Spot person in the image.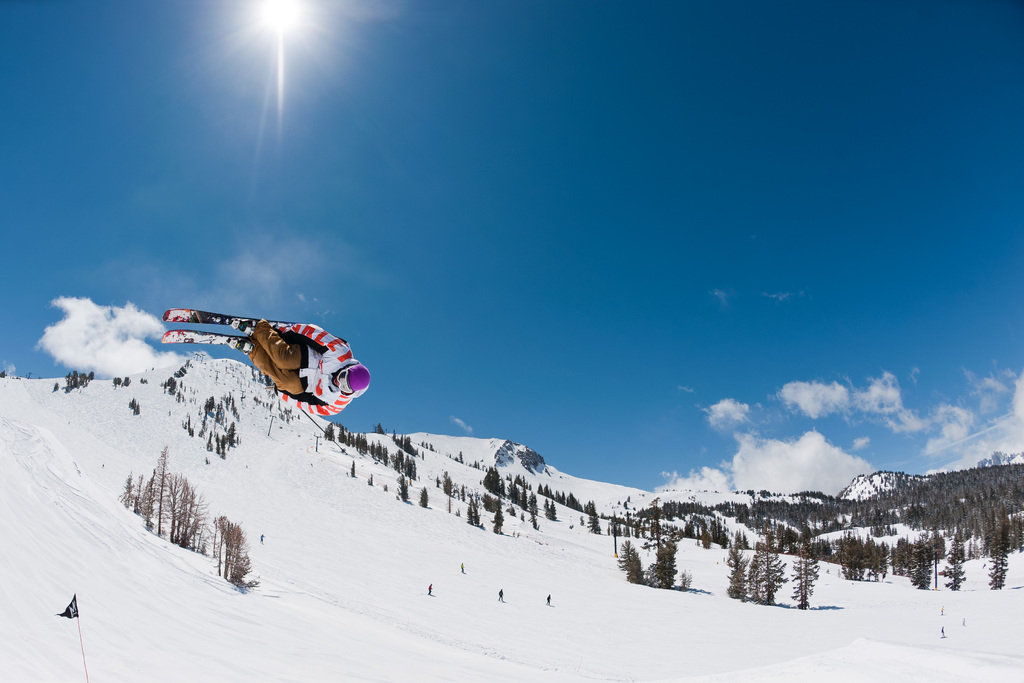
person found at l=495, t=585, r=506, b=605.
